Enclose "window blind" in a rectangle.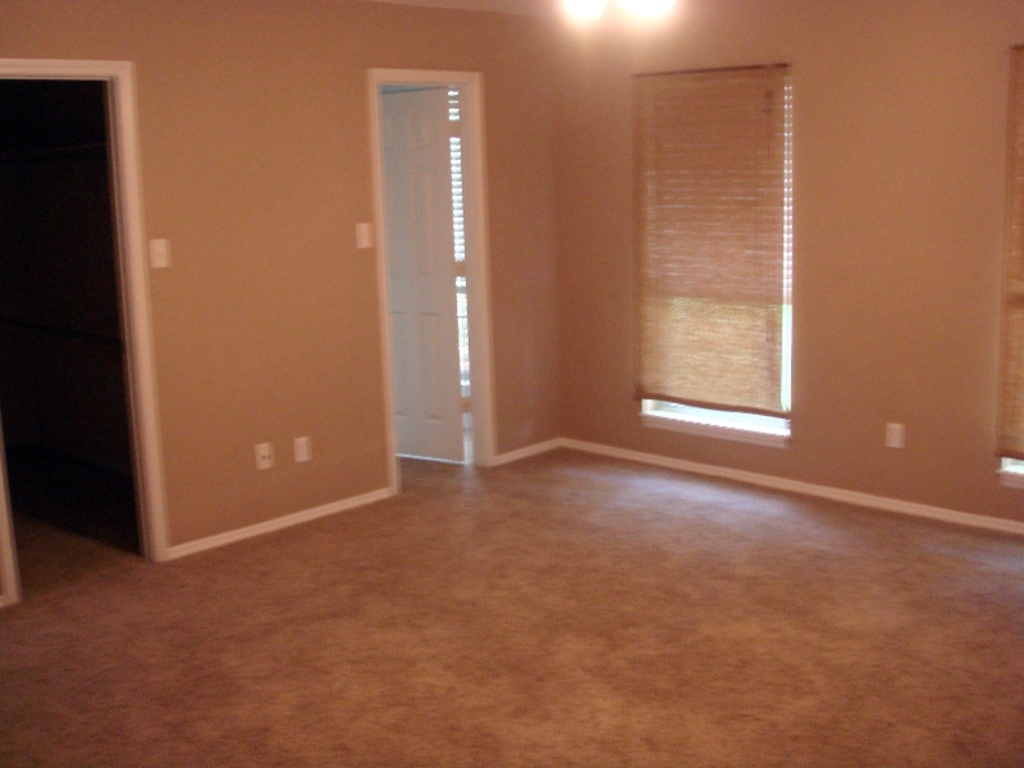
detection(630, 52, 794, 420).
